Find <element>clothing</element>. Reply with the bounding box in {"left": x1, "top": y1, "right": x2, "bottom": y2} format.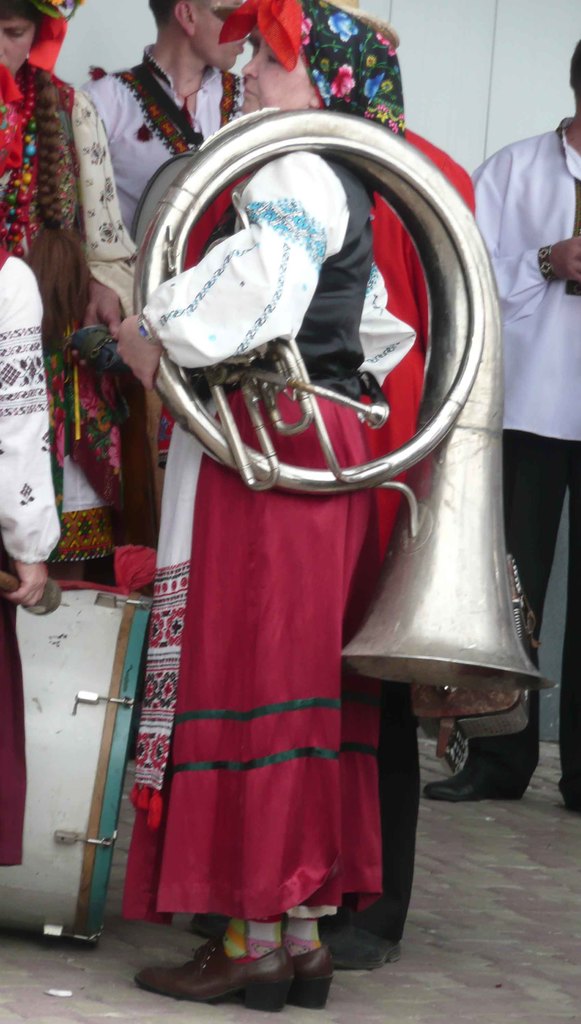
{"left": 461, "top": 113, "right": 580, "bottom": 799}.
